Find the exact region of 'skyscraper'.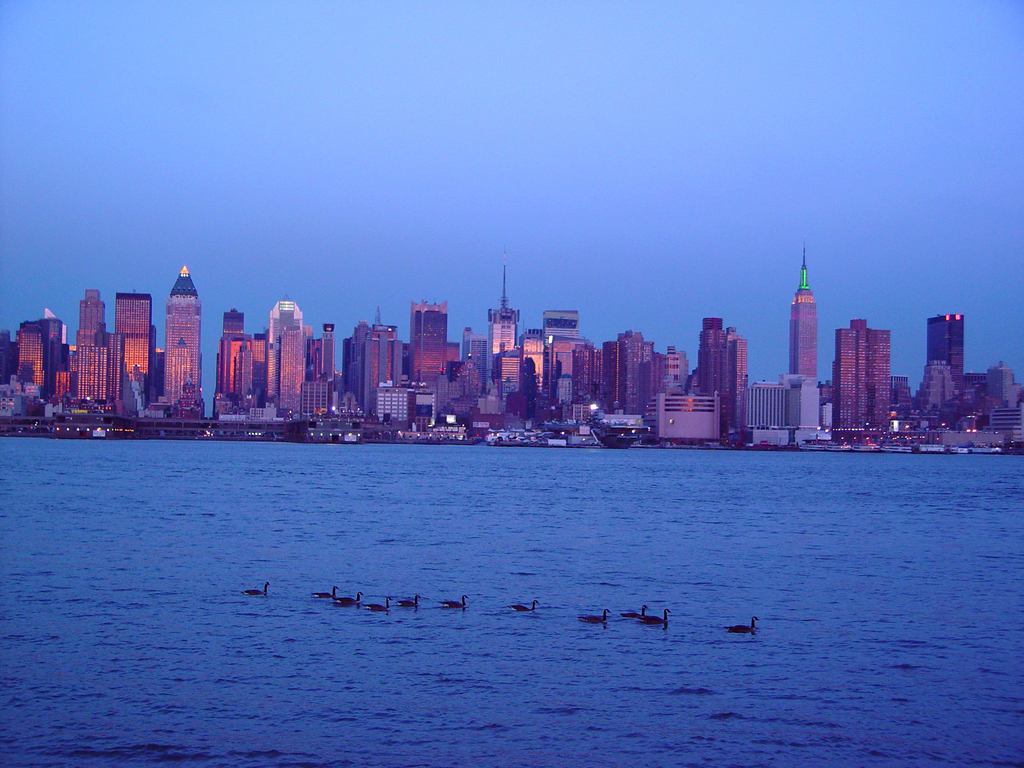
Exact region: pyautogui.locateOnScreen(165, 260, 200, 413).
